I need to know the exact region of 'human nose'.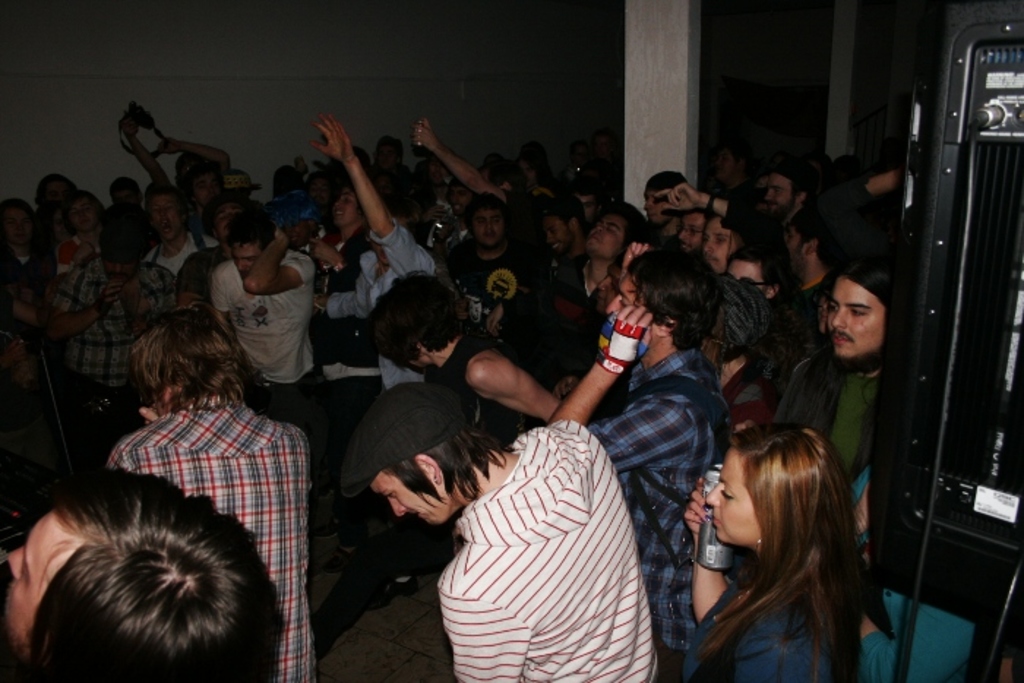
Region: bbox(680, 225, 686, 244).
